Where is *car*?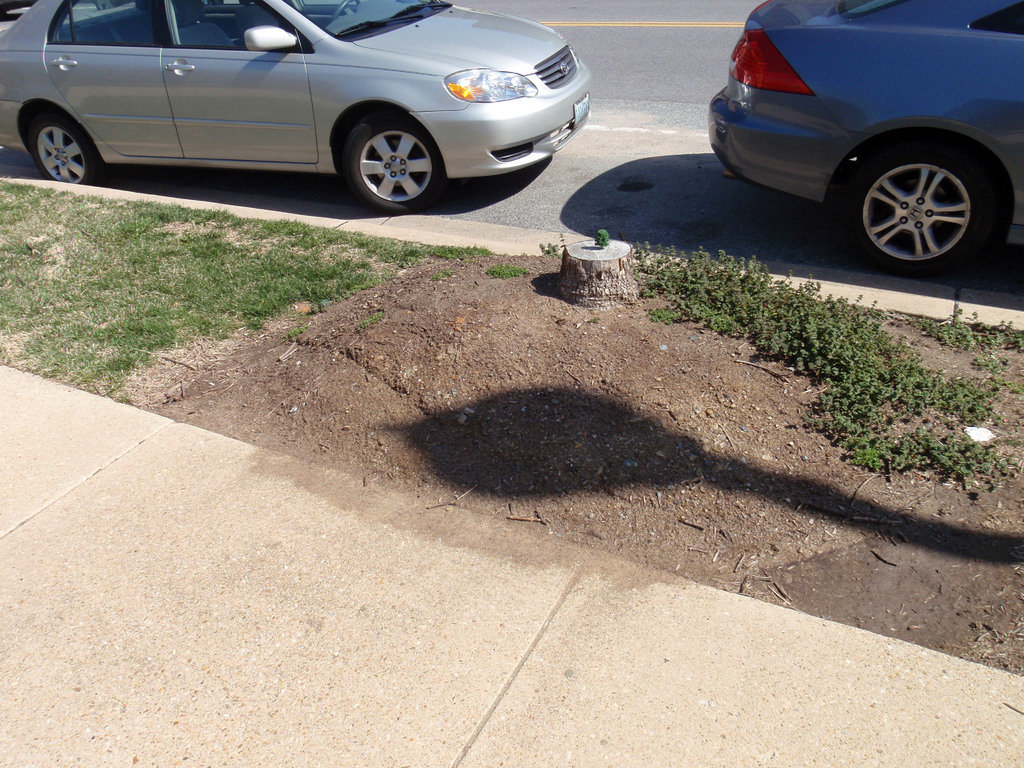
rect(0, 0, 592, 214).
